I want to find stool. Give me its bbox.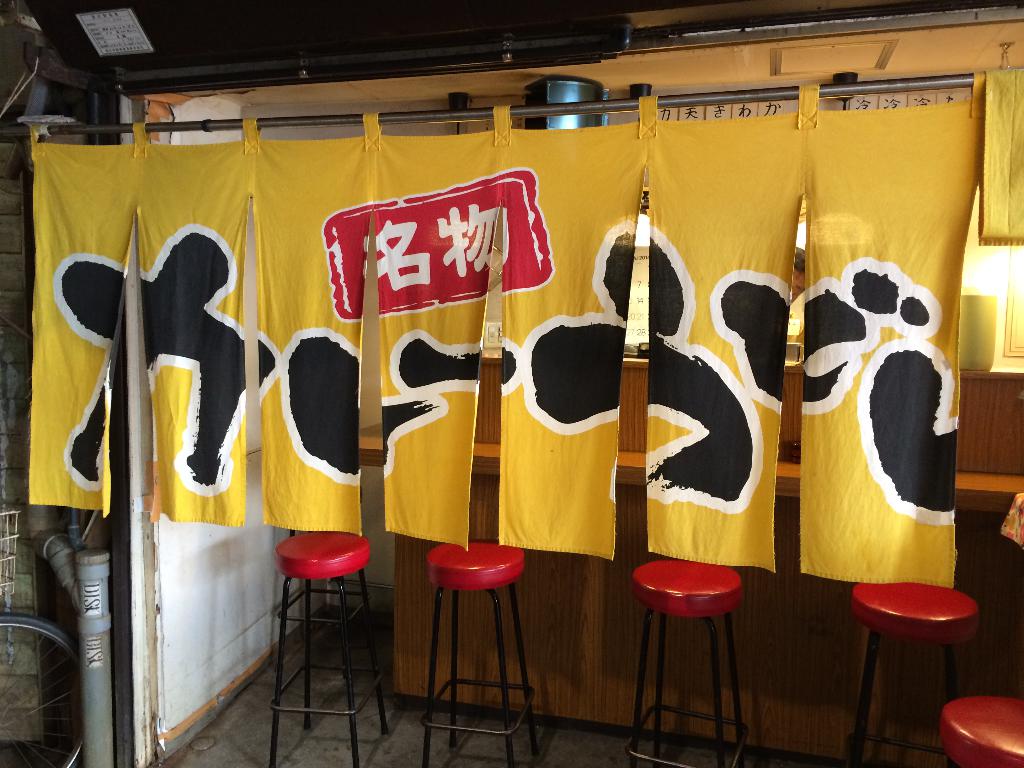
rect(627, 553, 744, 767).
